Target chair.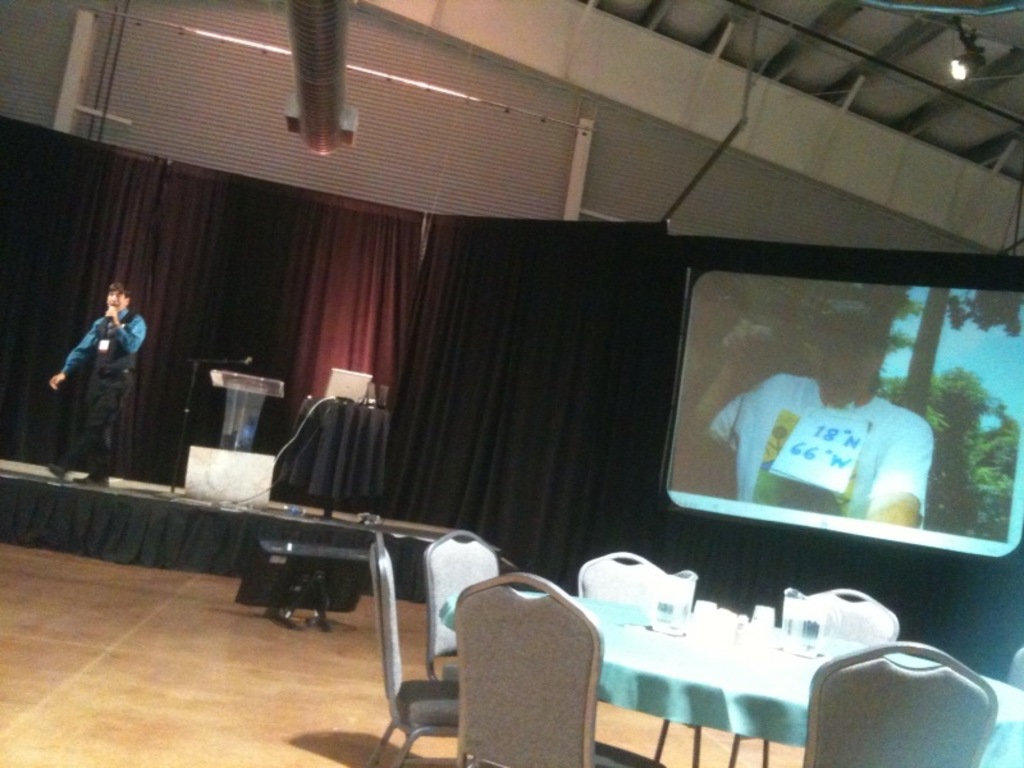
Target region: x1=573, y1=550, x2=696, y2=767.
